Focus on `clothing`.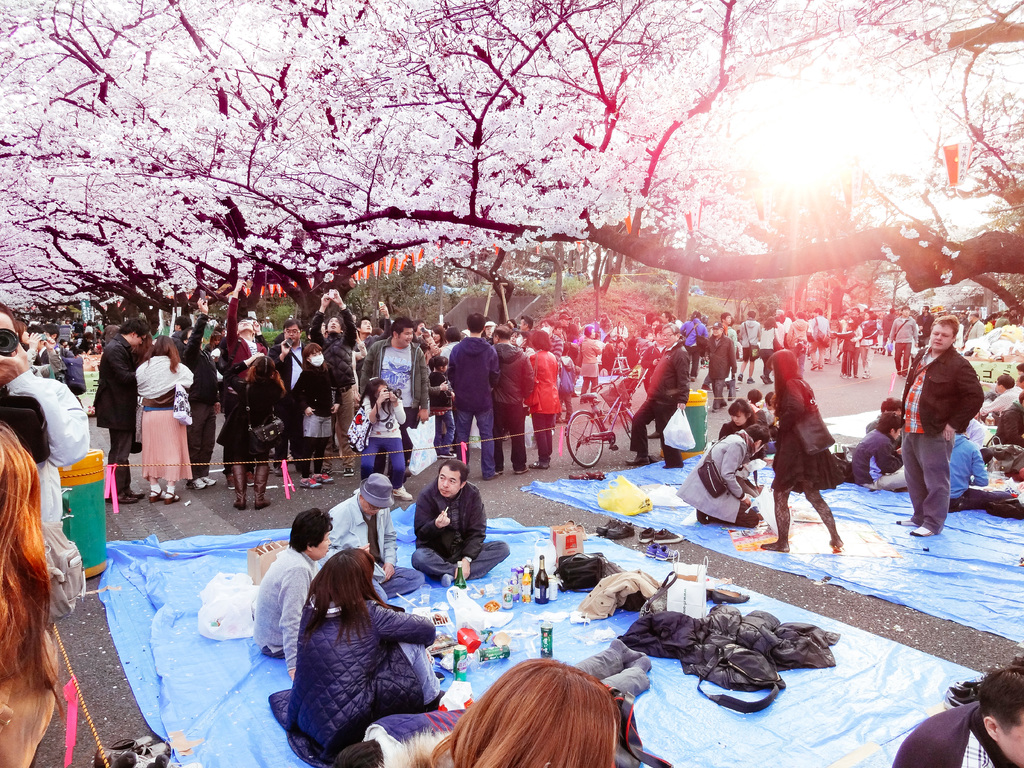
Focused at rect(717, 417, 764, 440).
